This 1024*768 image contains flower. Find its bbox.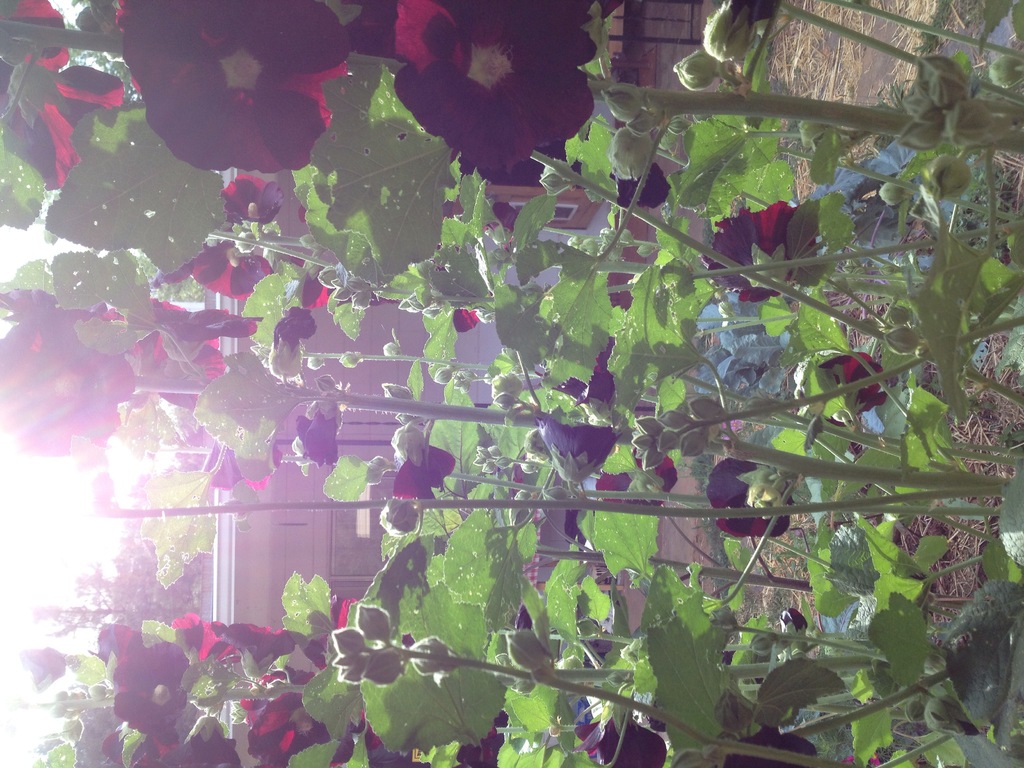
{"left": 702, "top": 458, "right": 799, "bottom": 543}.
